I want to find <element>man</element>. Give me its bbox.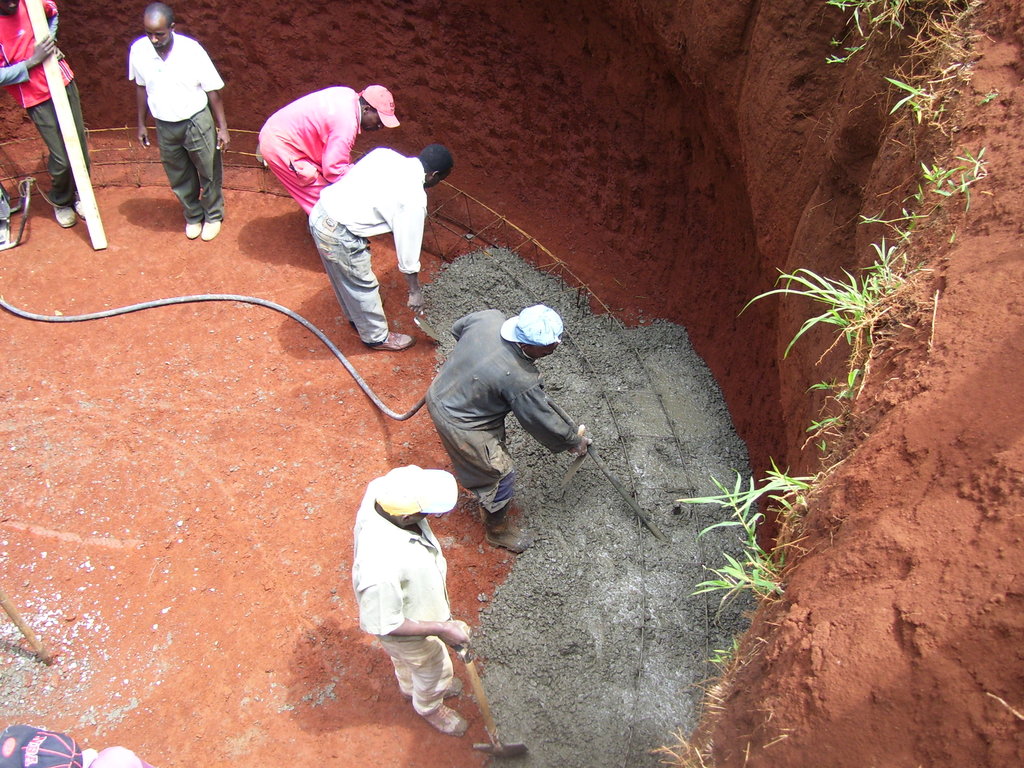
box=[424, 305, 565, 552].
